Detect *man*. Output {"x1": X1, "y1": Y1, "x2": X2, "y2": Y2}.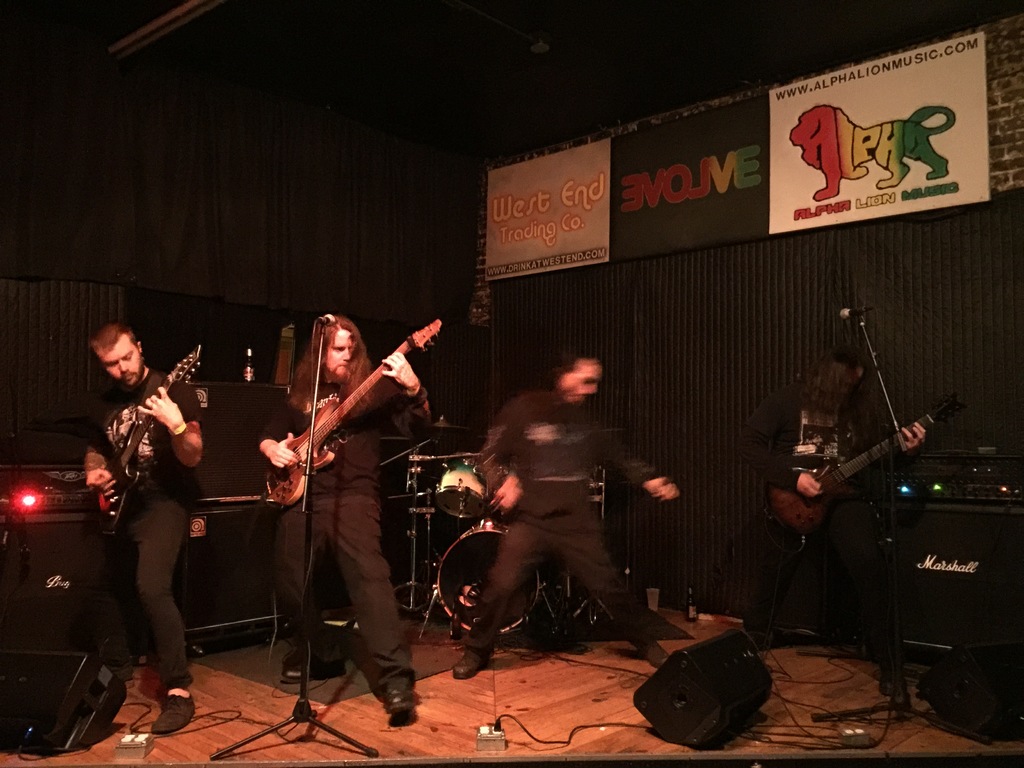
{"x1": 76, "y1": 295, "x2": 216, "y2": 721}.
